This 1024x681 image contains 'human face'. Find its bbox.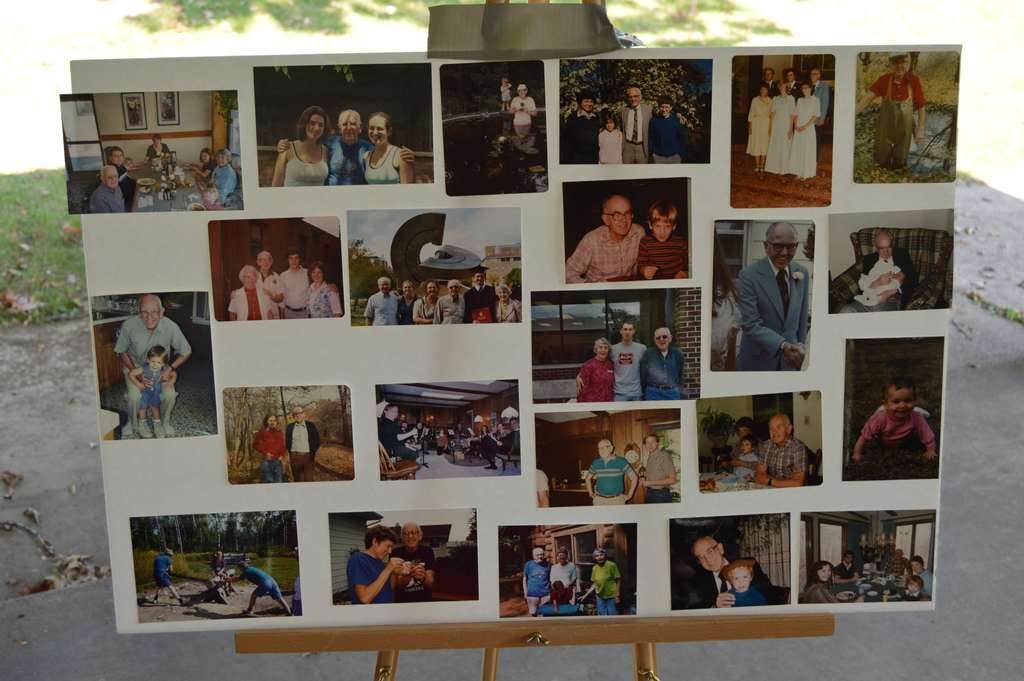
768 230 796 270.
